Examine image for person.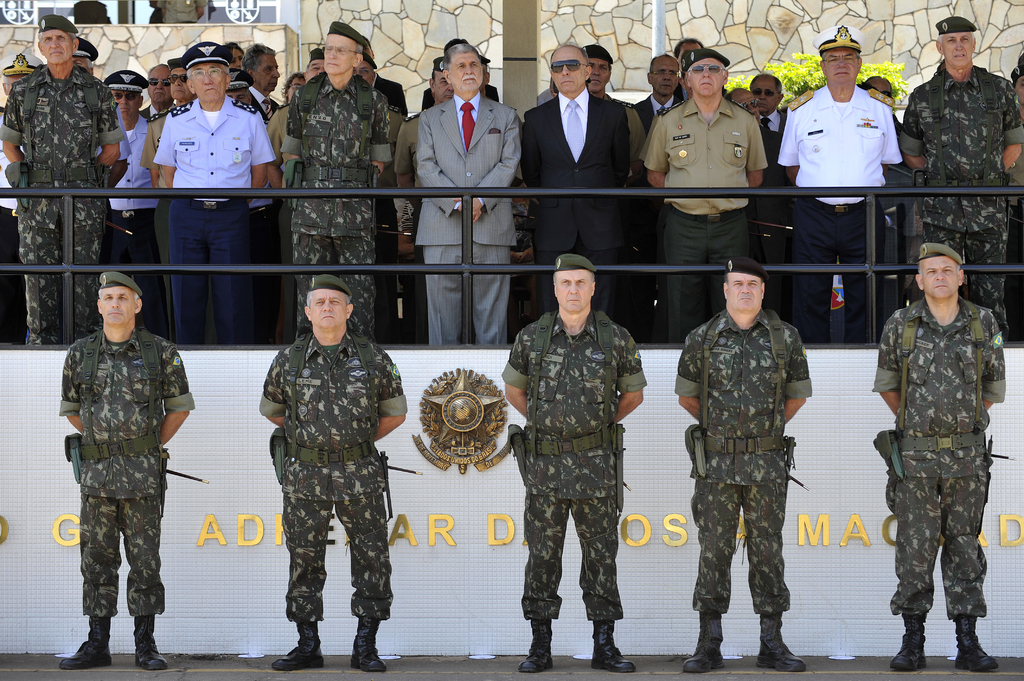
Examination result: bbox=[387, 53, 452, 354].
